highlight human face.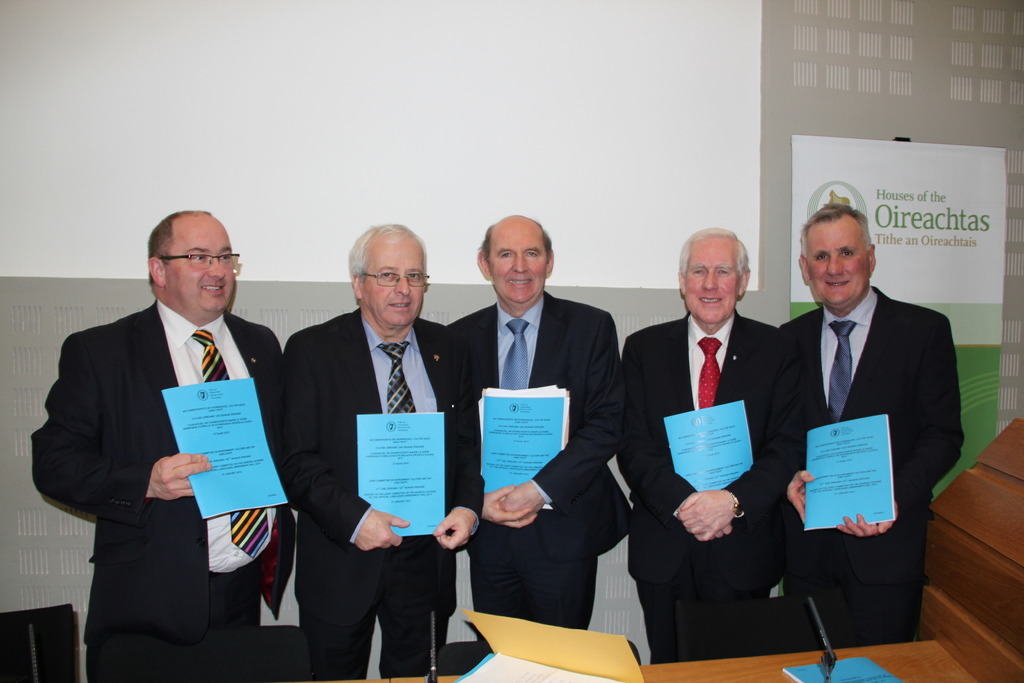
Highlighted region: region(362, 240, 424, 329).
